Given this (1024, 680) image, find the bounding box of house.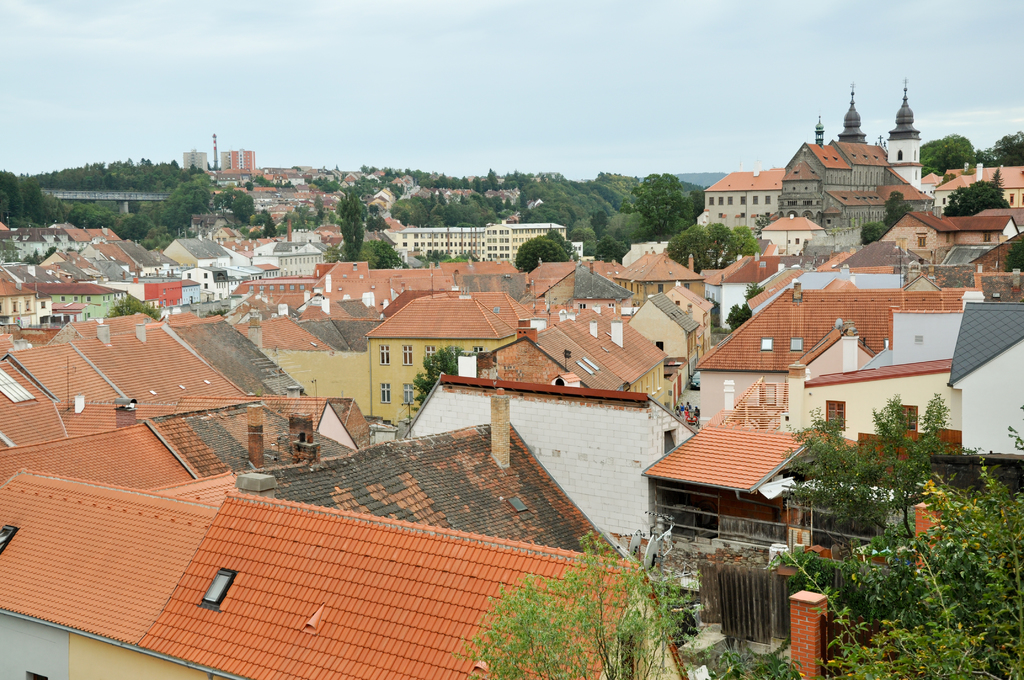
383, 184, 435, 201.
